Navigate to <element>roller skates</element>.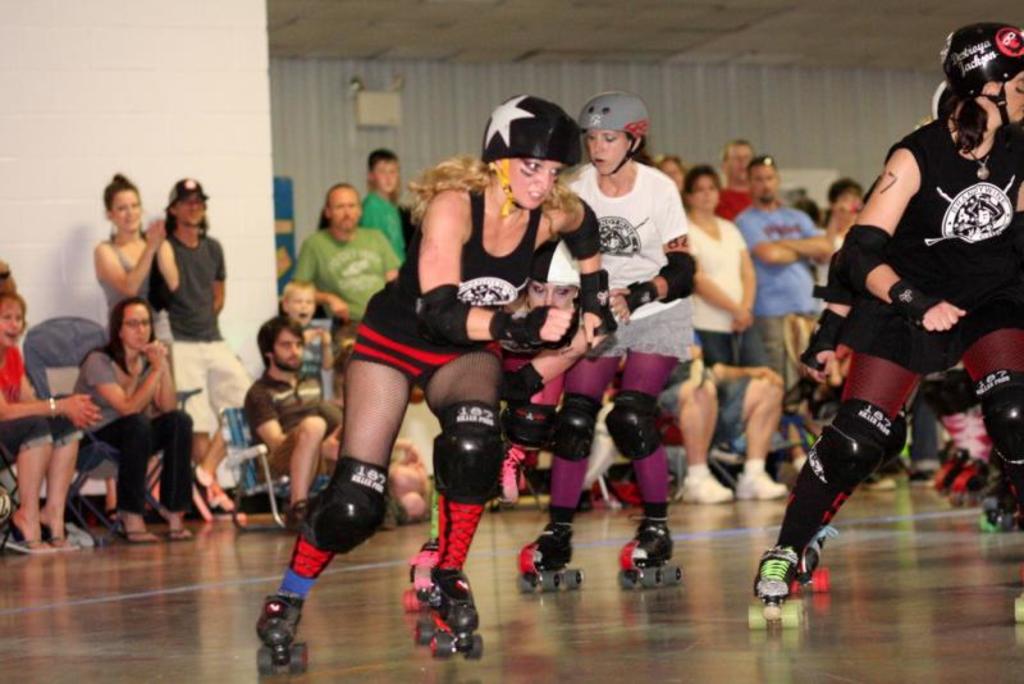
Navigation target: x1=489 y1=443 x2=522 y2=514.
